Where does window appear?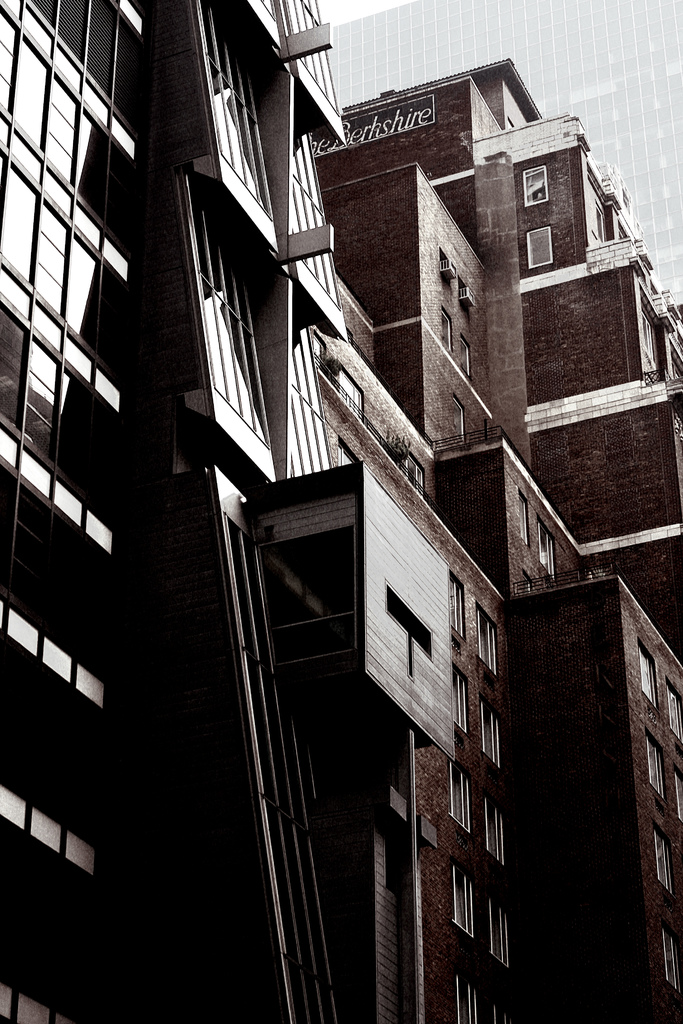
Appears at [x1=451, y1=861, x2=474, y2=941].
